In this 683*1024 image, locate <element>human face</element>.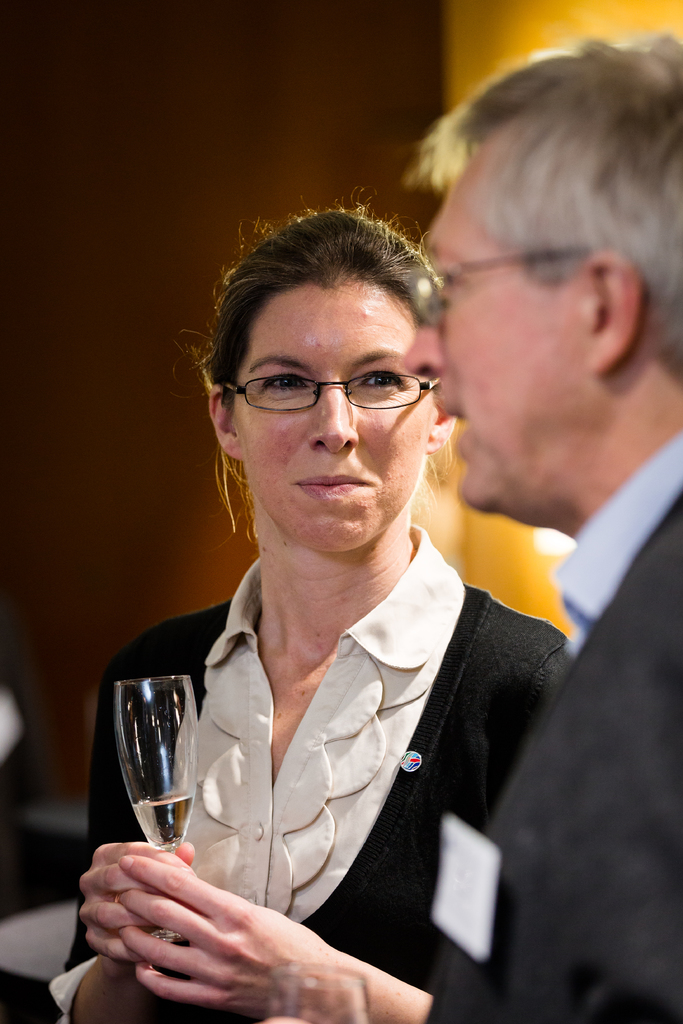
Bounding box: bbox(222, 285, 439, 556).
